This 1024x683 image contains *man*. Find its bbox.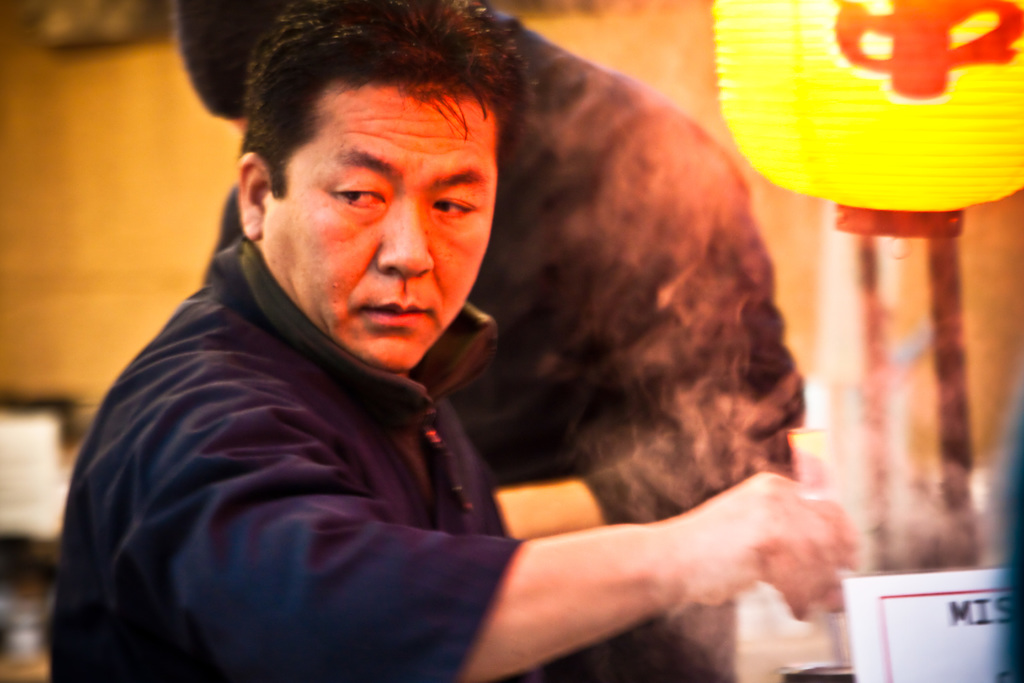
[x1=42, y1=0, x2=869, y2=680].
